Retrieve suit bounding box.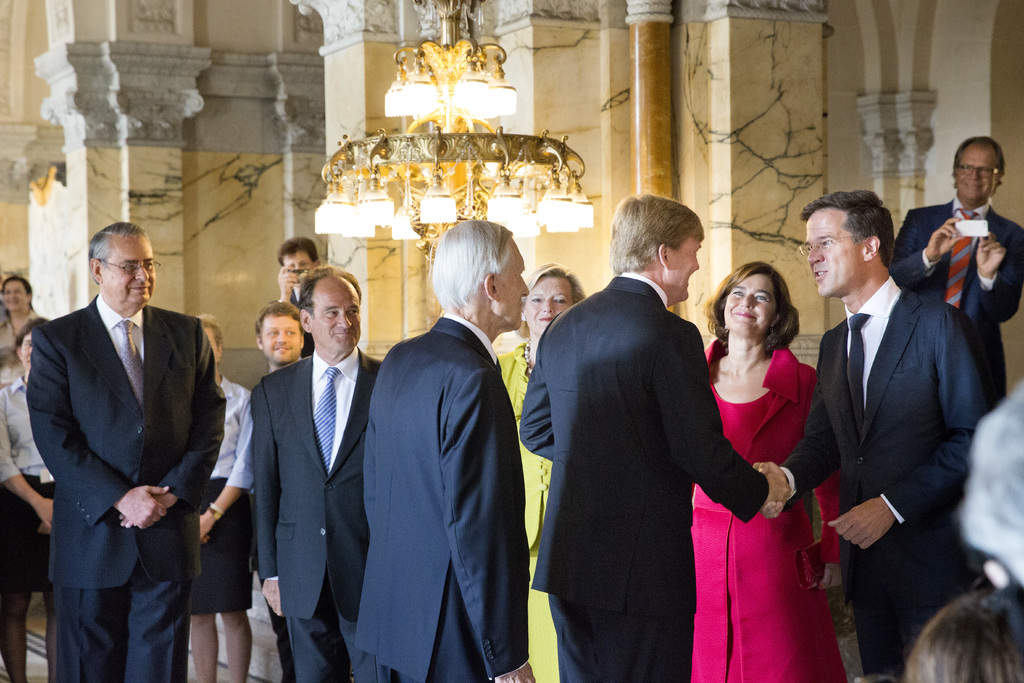
Bounding box: {"x1": 353, "y1": 309, "x2": 530, "y2": 682}.
